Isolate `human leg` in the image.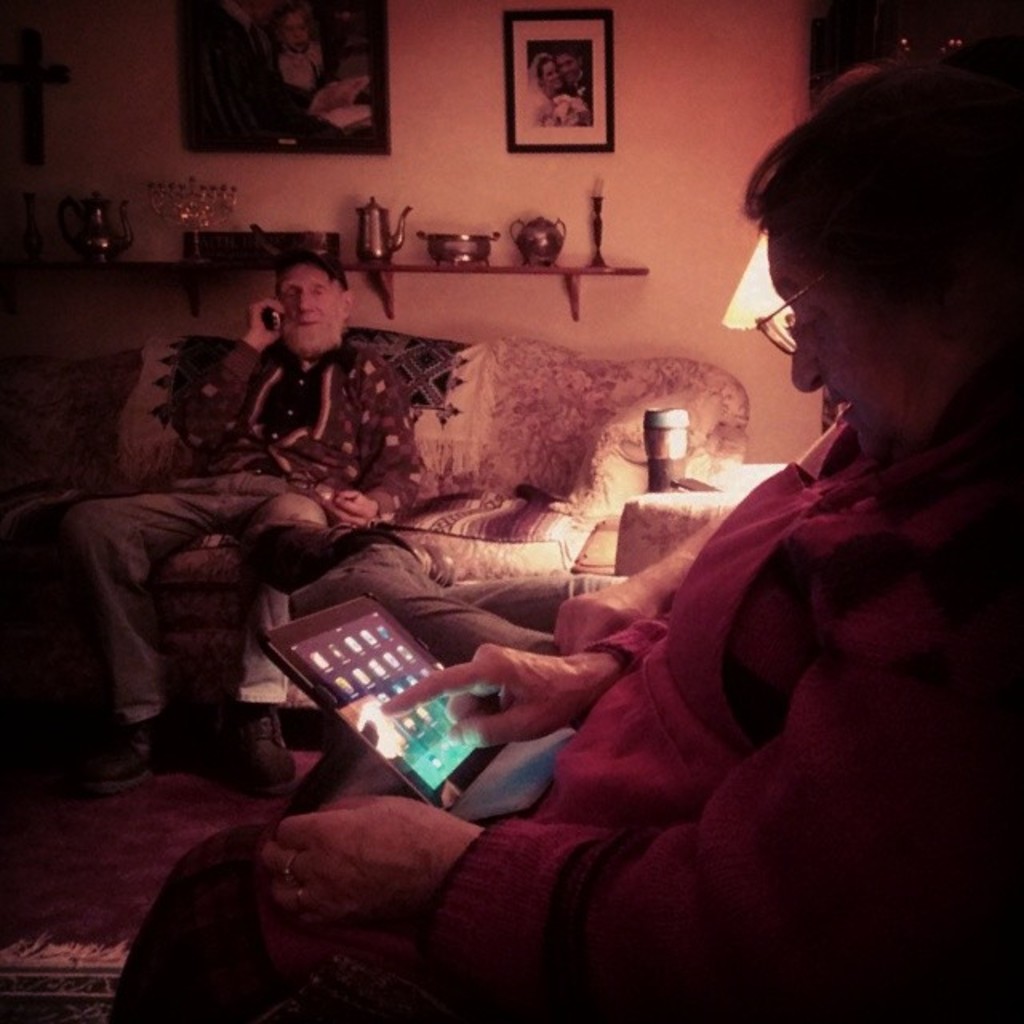
Isolated region: rect(237, 475, 307, 789).
